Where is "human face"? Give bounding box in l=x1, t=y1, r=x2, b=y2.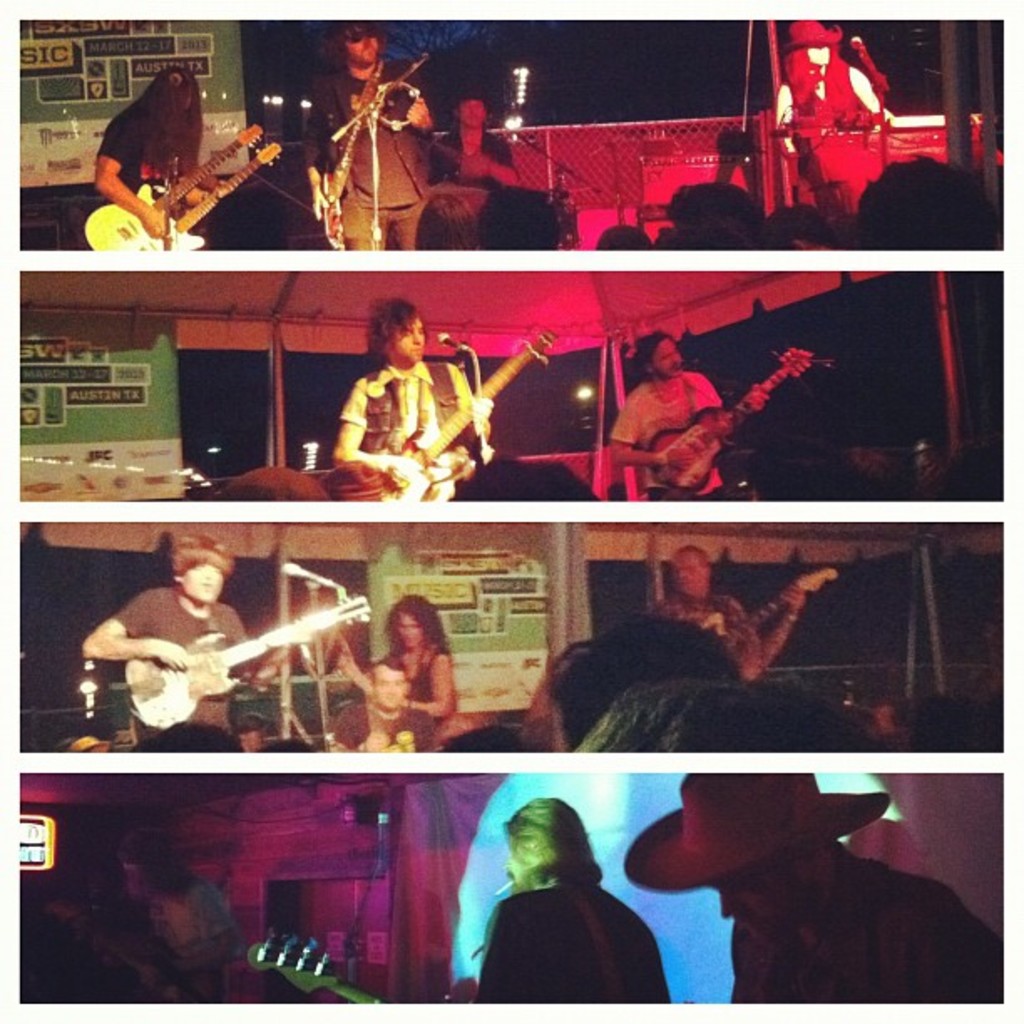
l=370, t=661, r=403, b=708.
